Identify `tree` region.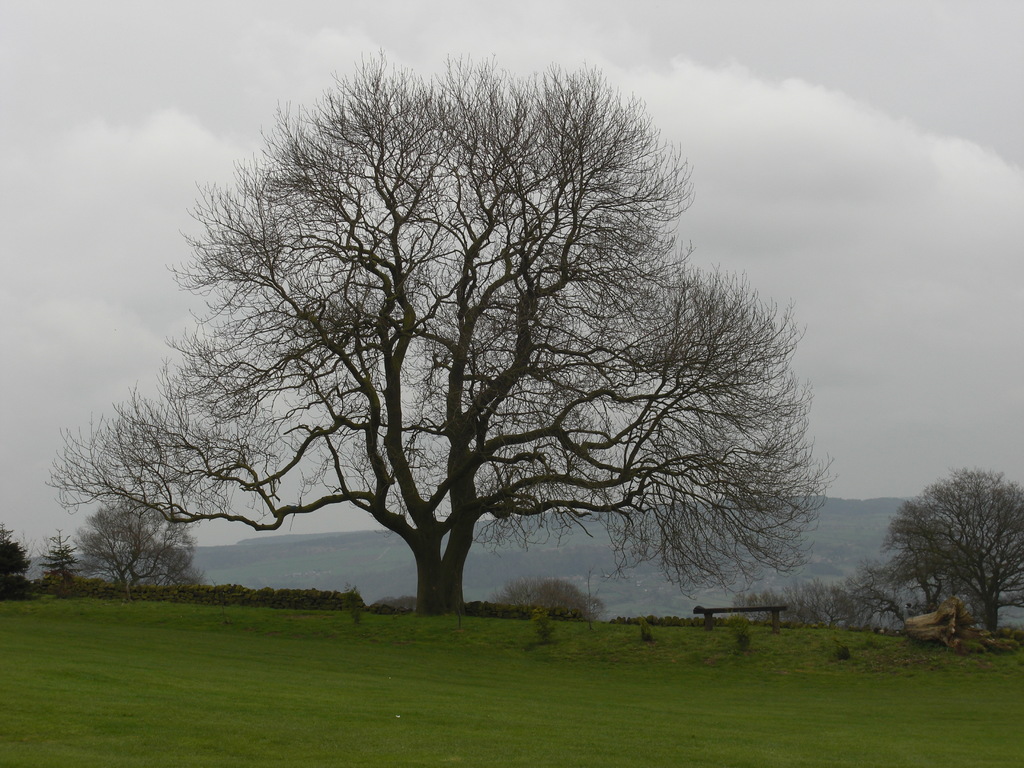
Region: 0:527:45:603.
